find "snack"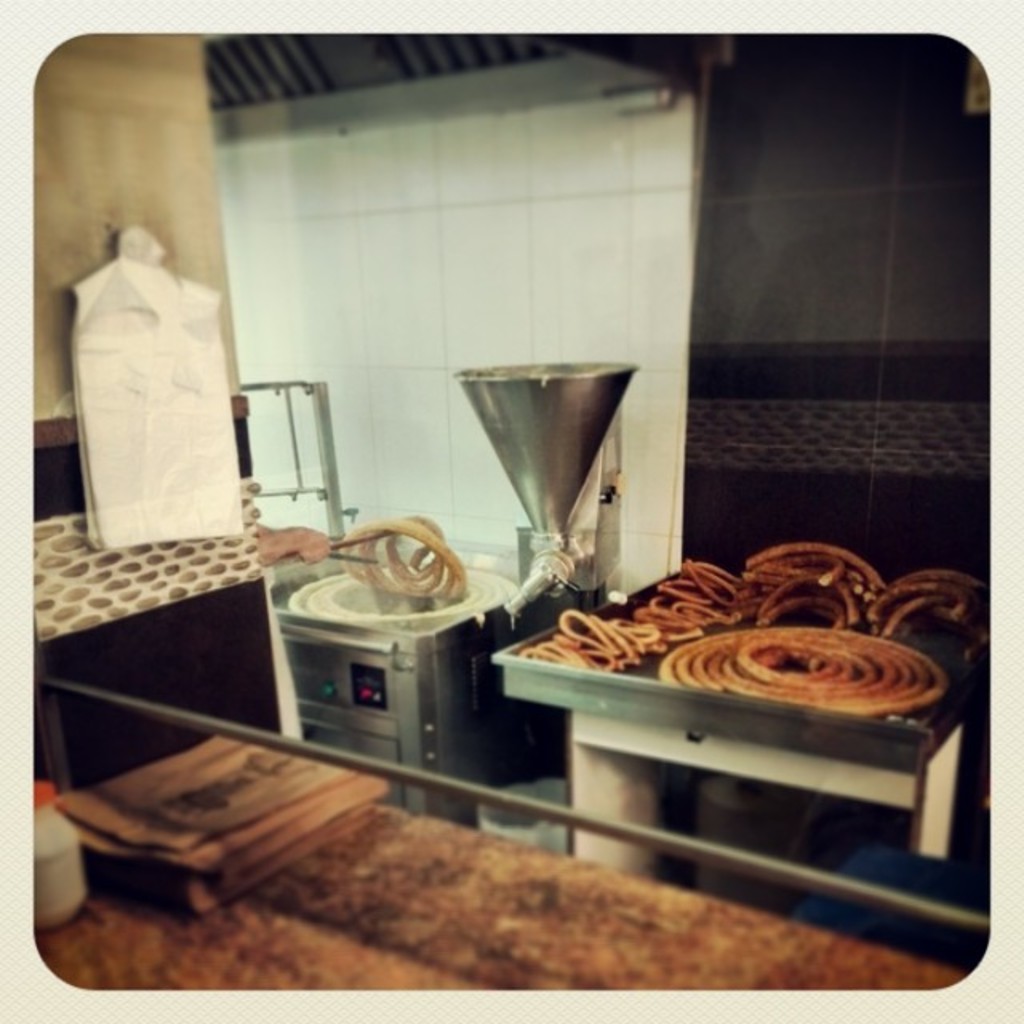
(656, 613, 942, 717)
